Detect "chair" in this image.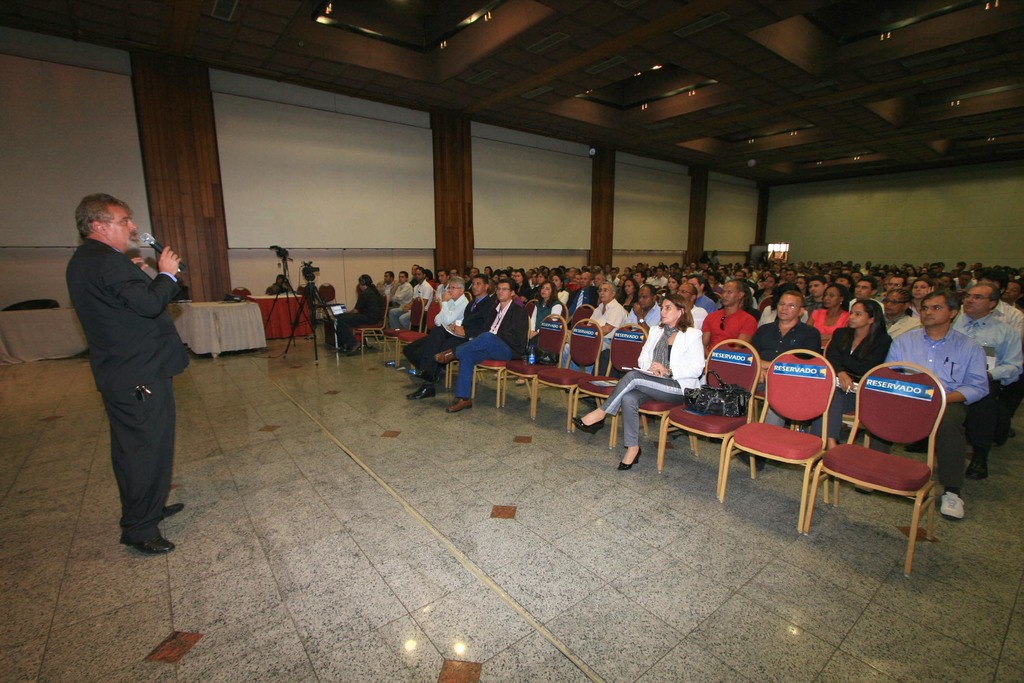
Detection: rect(319, 283, 339, 321).
